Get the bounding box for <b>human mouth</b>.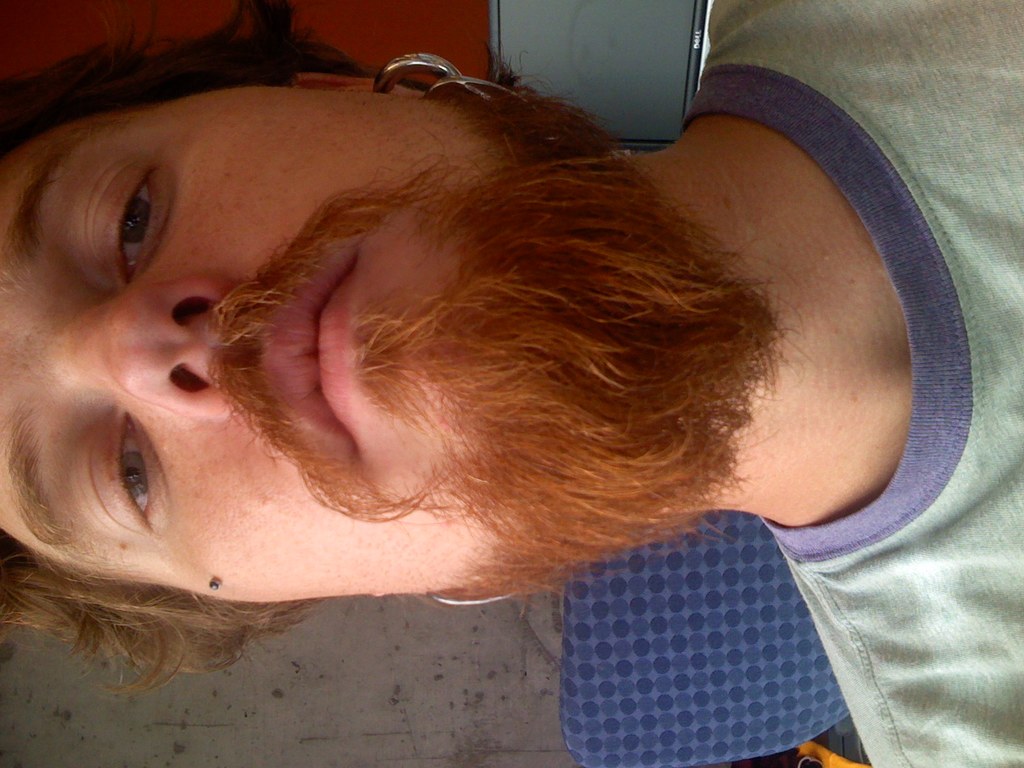
(left=240, top=241, right=392, bottom=535).
